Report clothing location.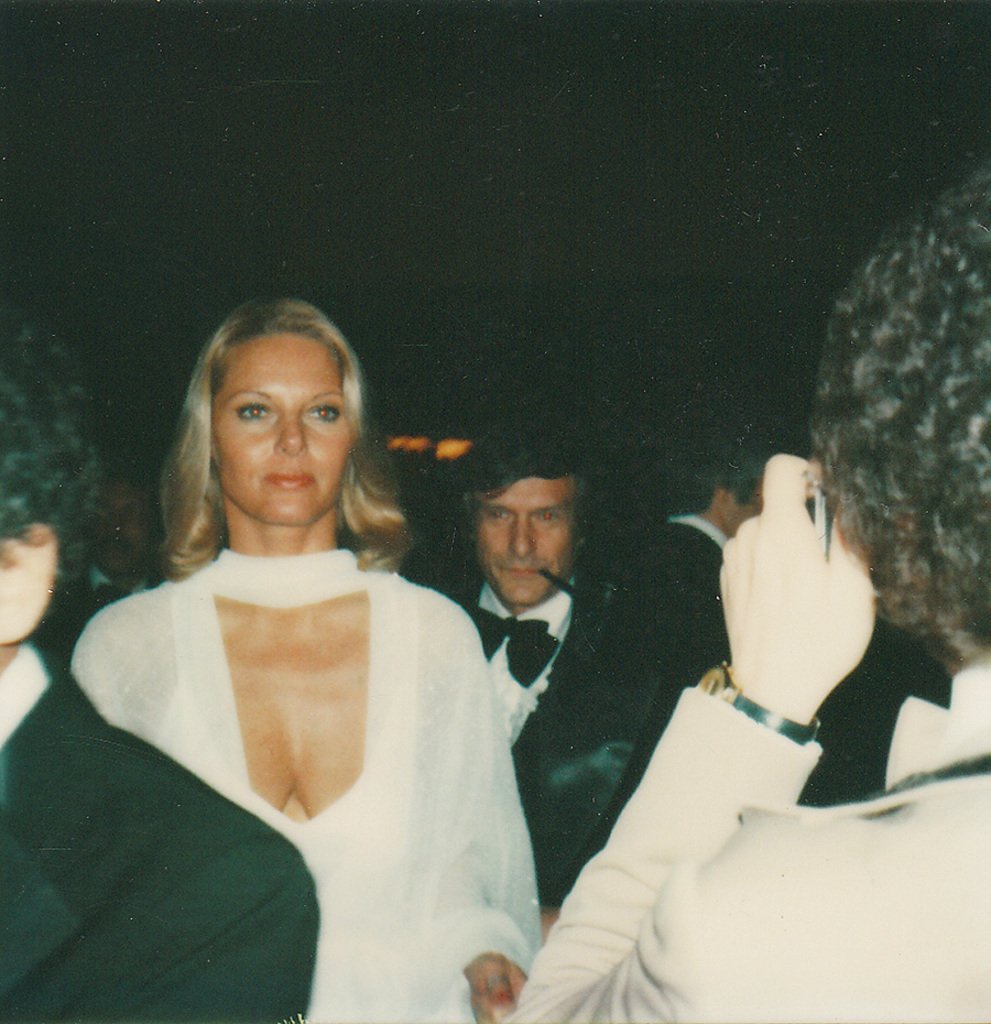
Report: (left=643, top=509, right=744, bottom=685).
